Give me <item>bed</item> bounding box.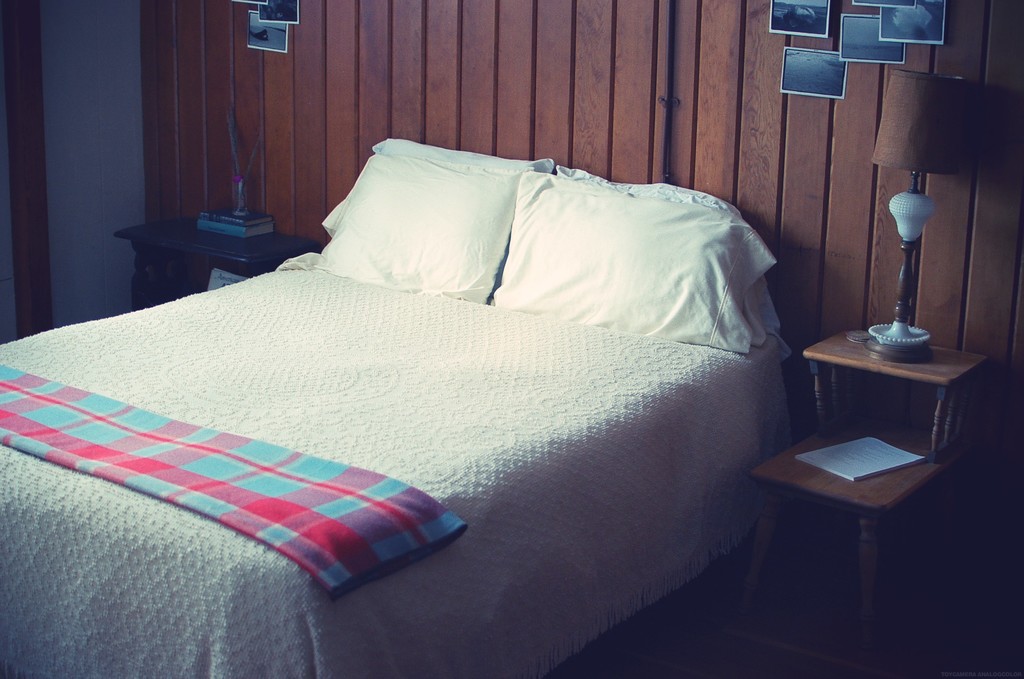
[13,60,845,641].
